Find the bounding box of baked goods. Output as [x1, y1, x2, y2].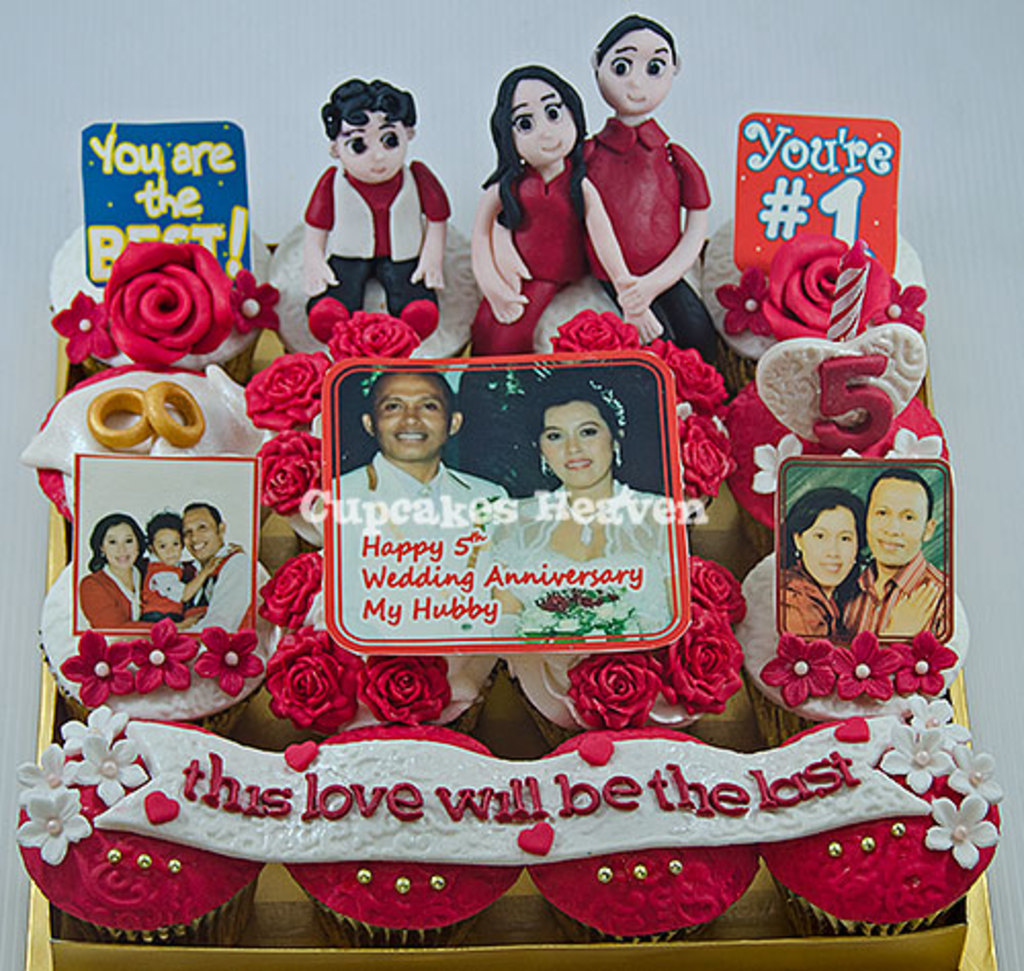
[473, 10, 717, 381].
